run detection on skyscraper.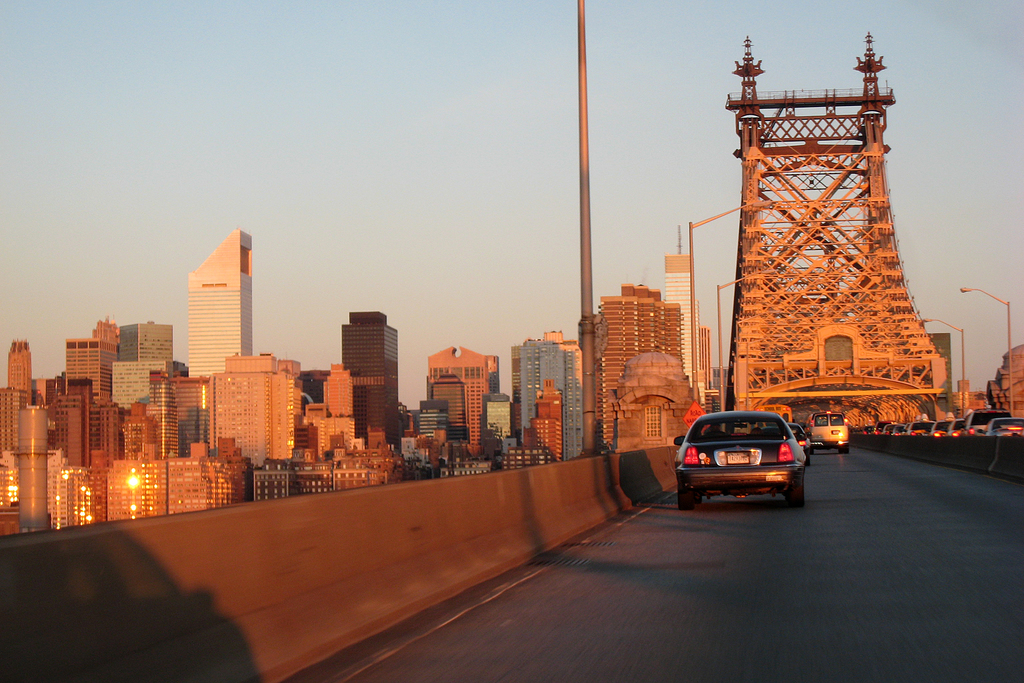
Result: 184 240 259 379.
